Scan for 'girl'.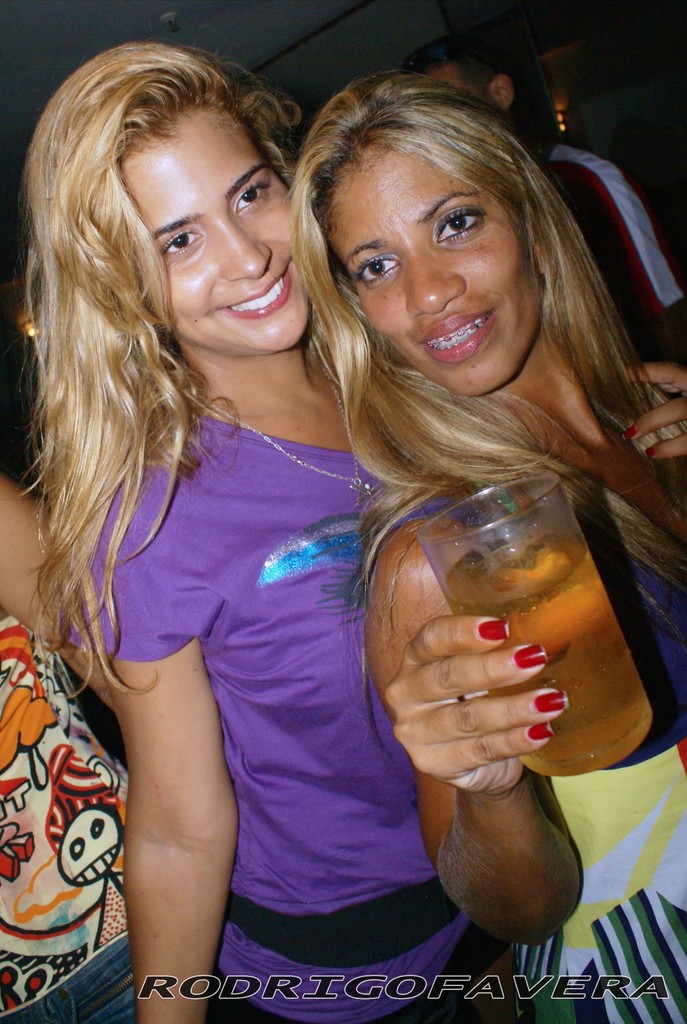
Scan result: <box>0,479,120,1014</box>.
